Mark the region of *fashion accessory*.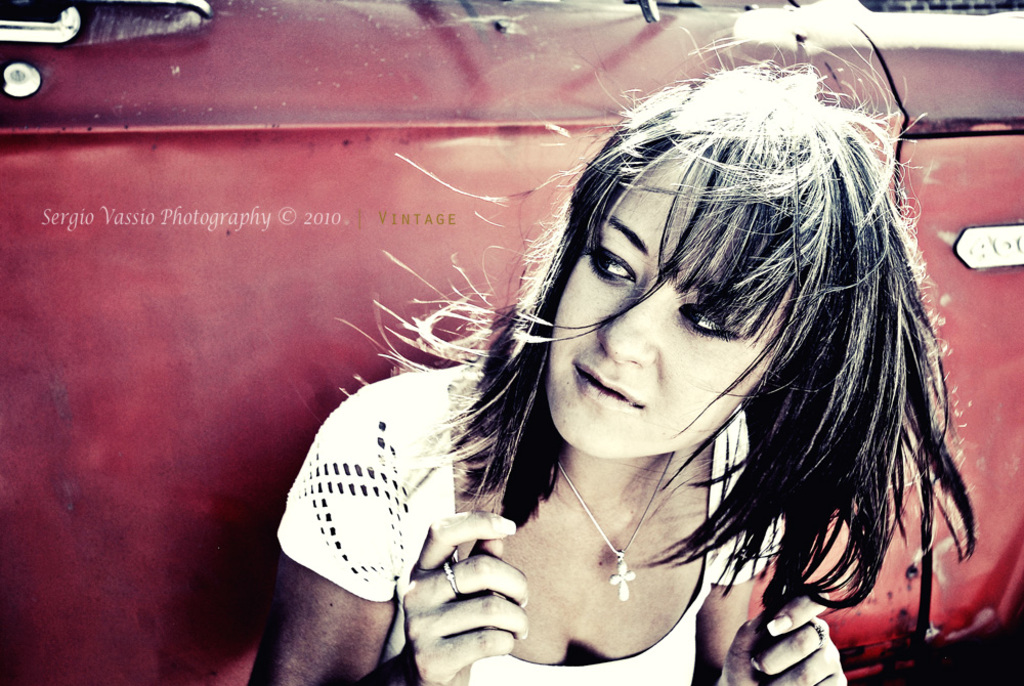
Region: (439, 557, 464, 597).
